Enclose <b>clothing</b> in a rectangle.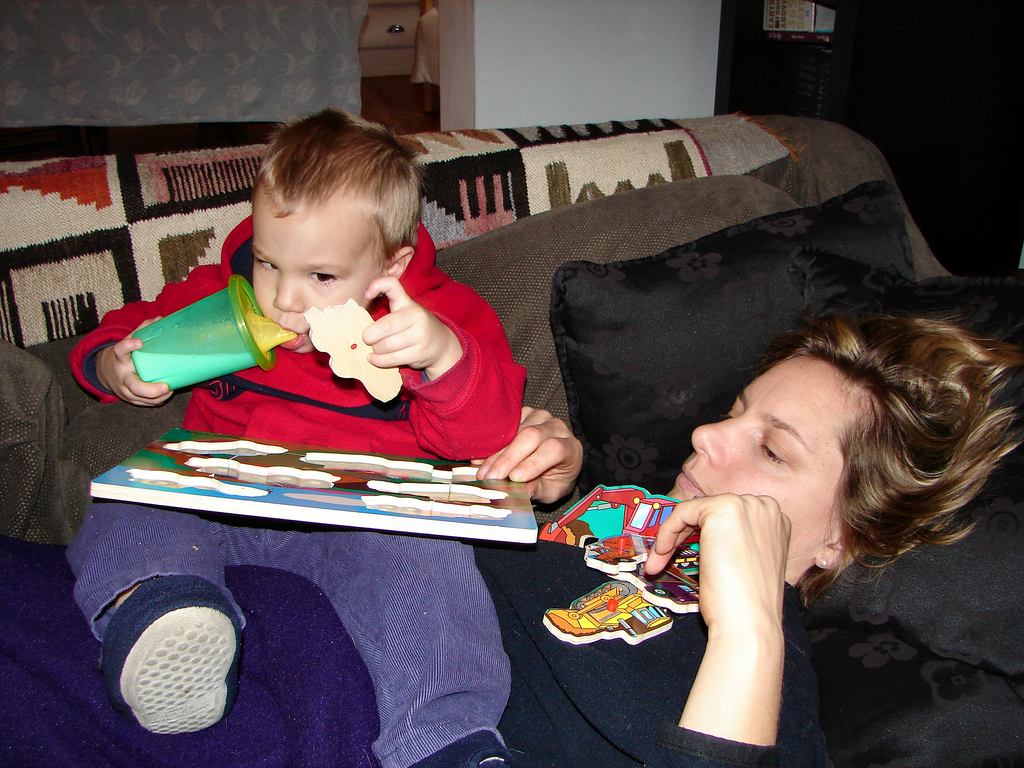
select_region(73, 227, 582, 595).
